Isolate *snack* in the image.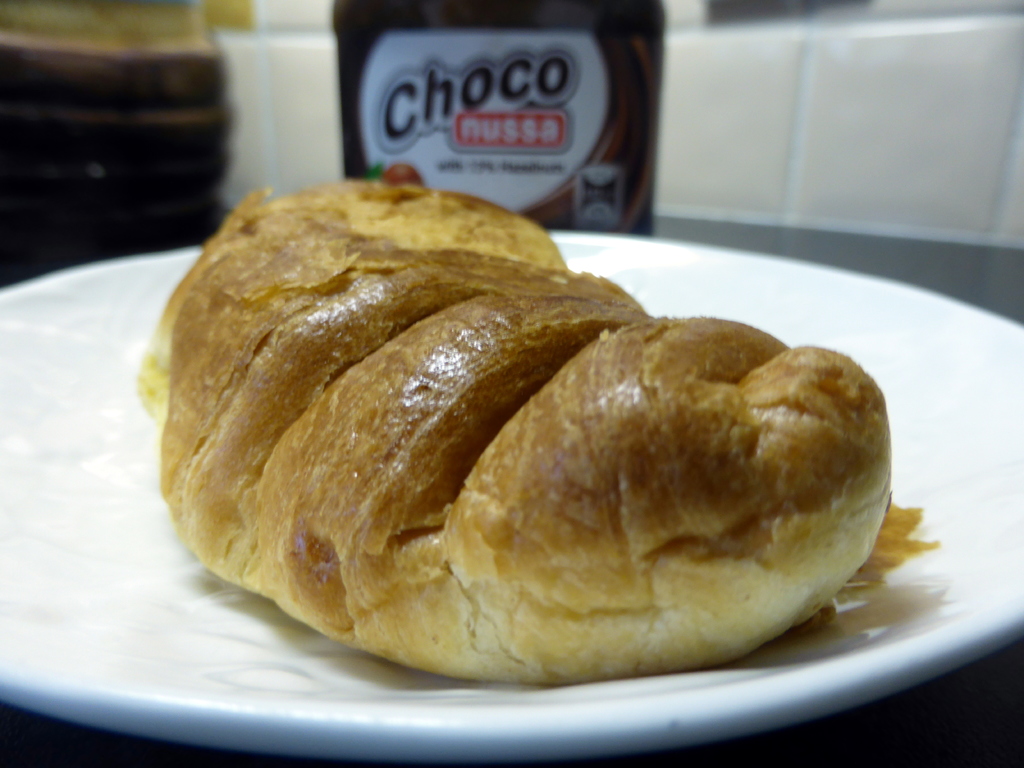
Isolated region: x1=225 y1=263 x2=840 y2=690.
